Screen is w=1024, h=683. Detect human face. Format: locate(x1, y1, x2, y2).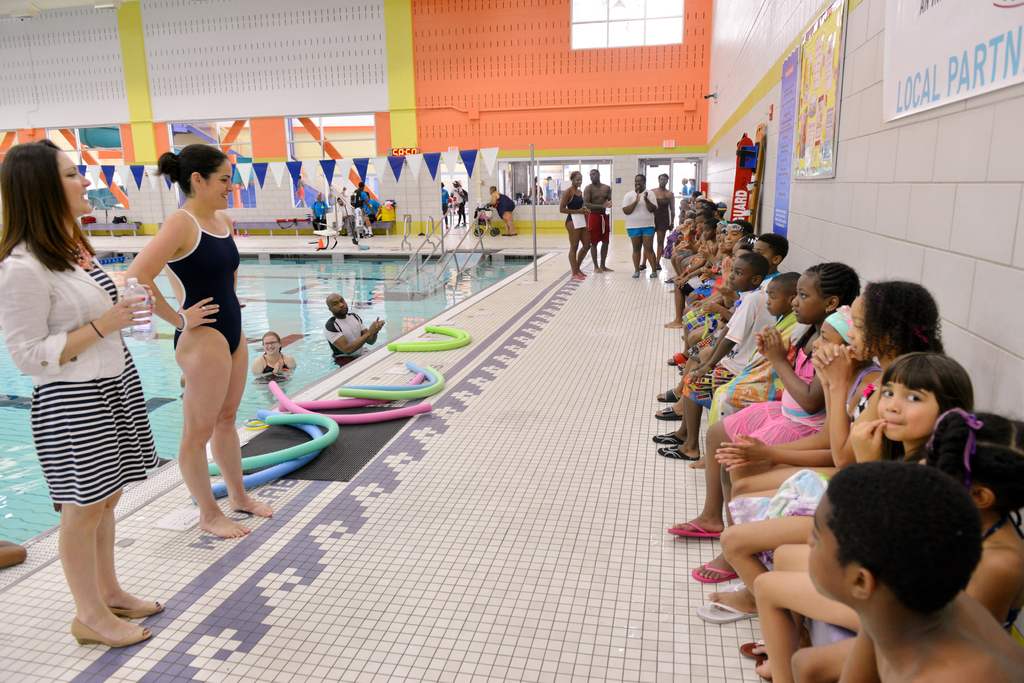
locate(569, 173, 584, 186).
